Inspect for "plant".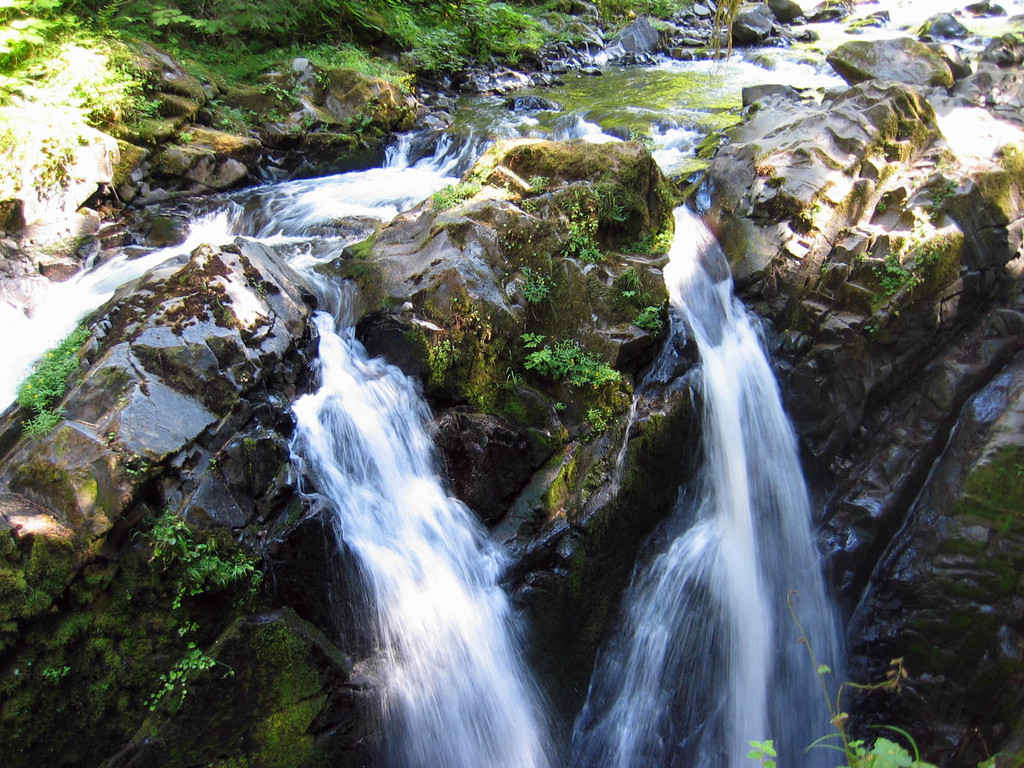
Inspection: 593,404,607,433.
